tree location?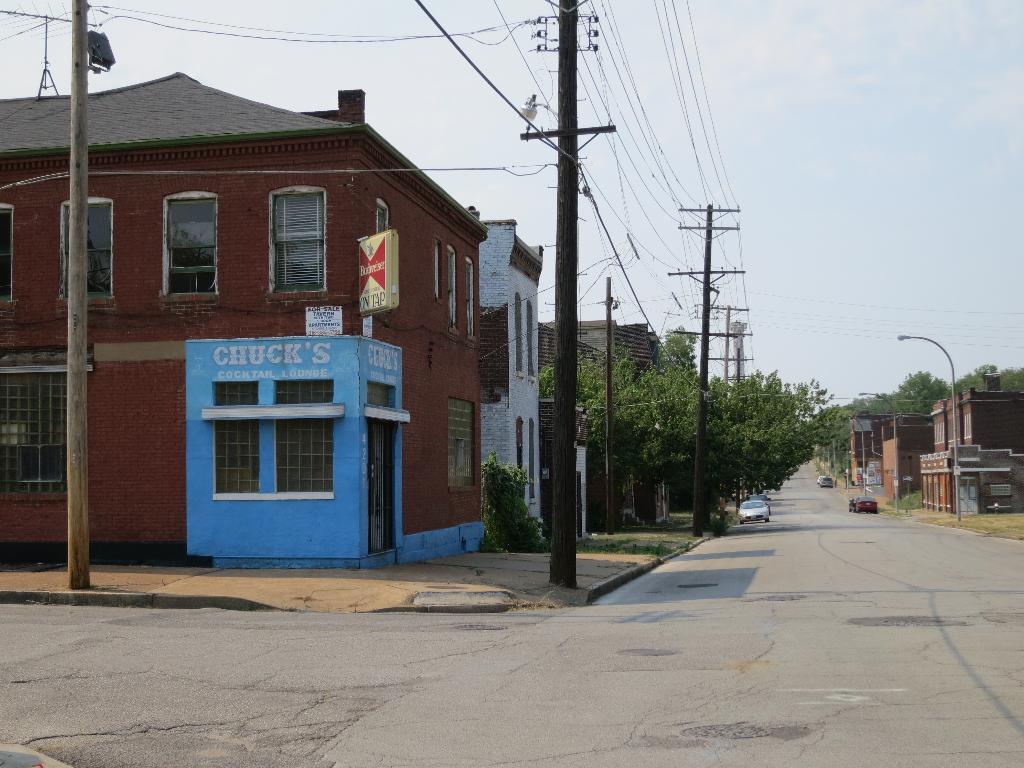
(947,360,1023,394)
